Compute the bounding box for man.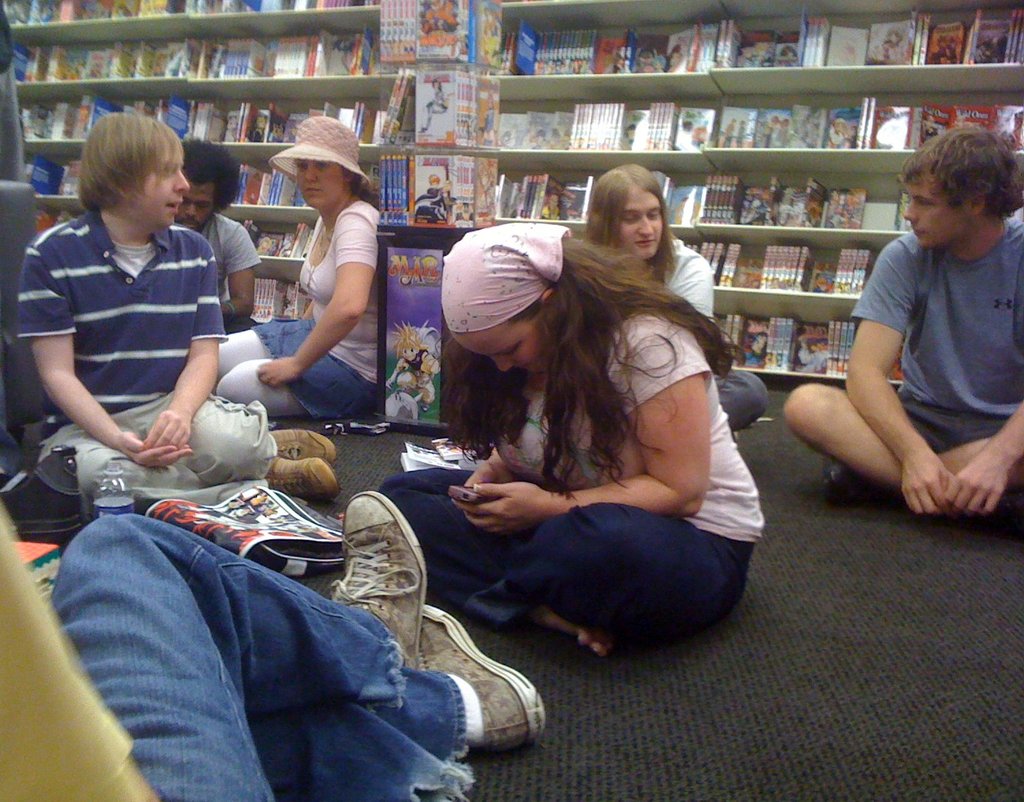
x1=170, y1=138, x2=262, y2=334.
